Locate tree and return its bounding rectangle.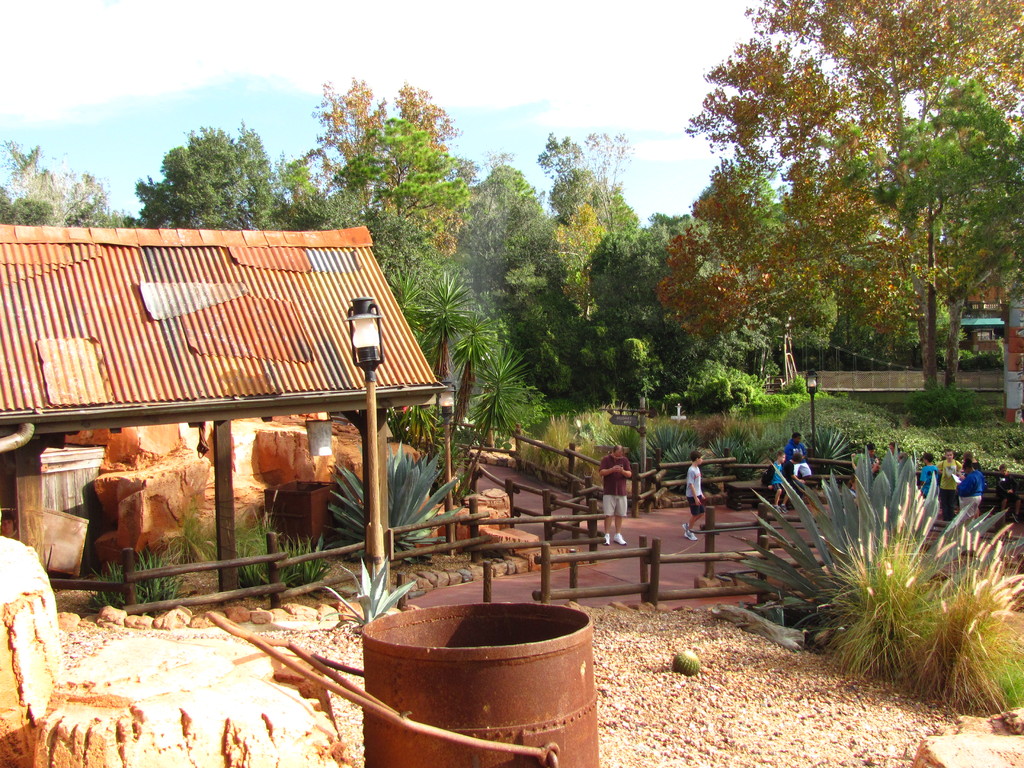
rect(0, 135, 110, 222).
